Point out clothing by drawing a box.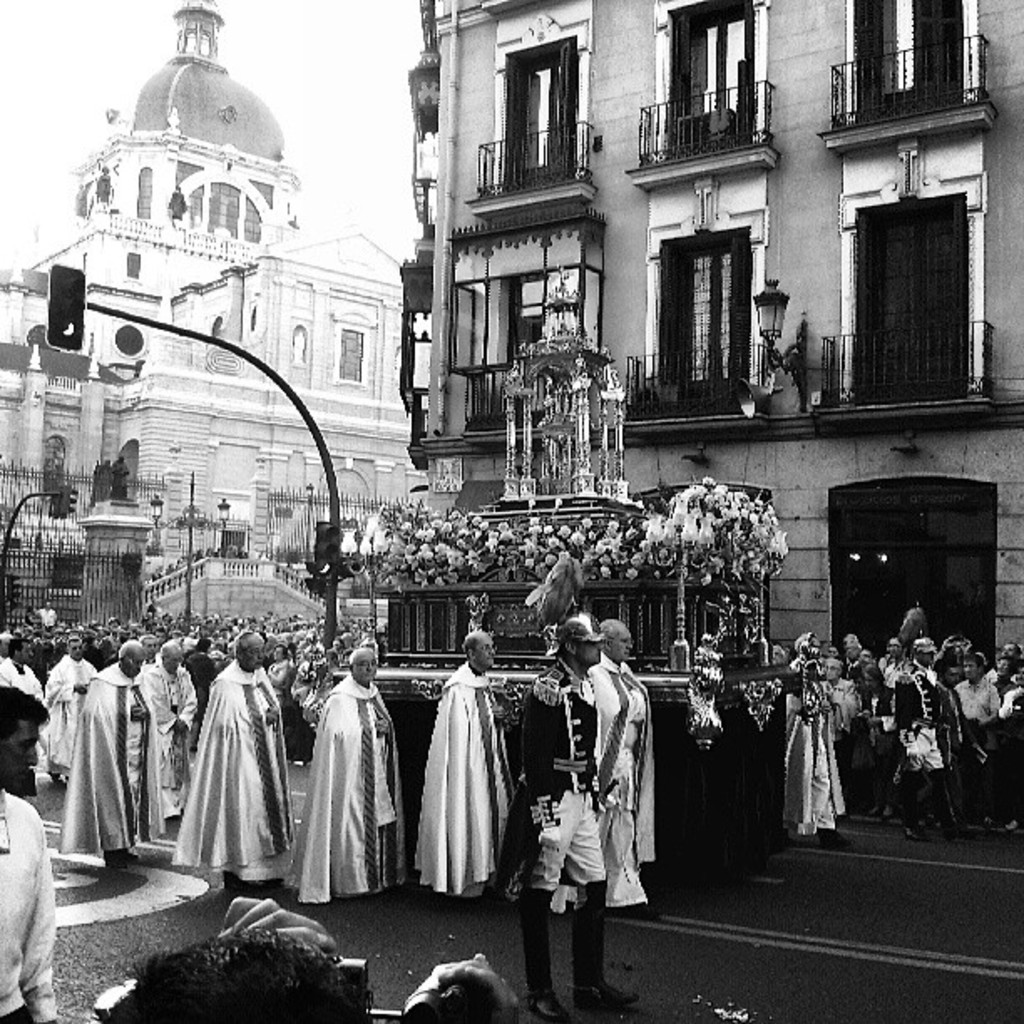
141,663,197,835.
